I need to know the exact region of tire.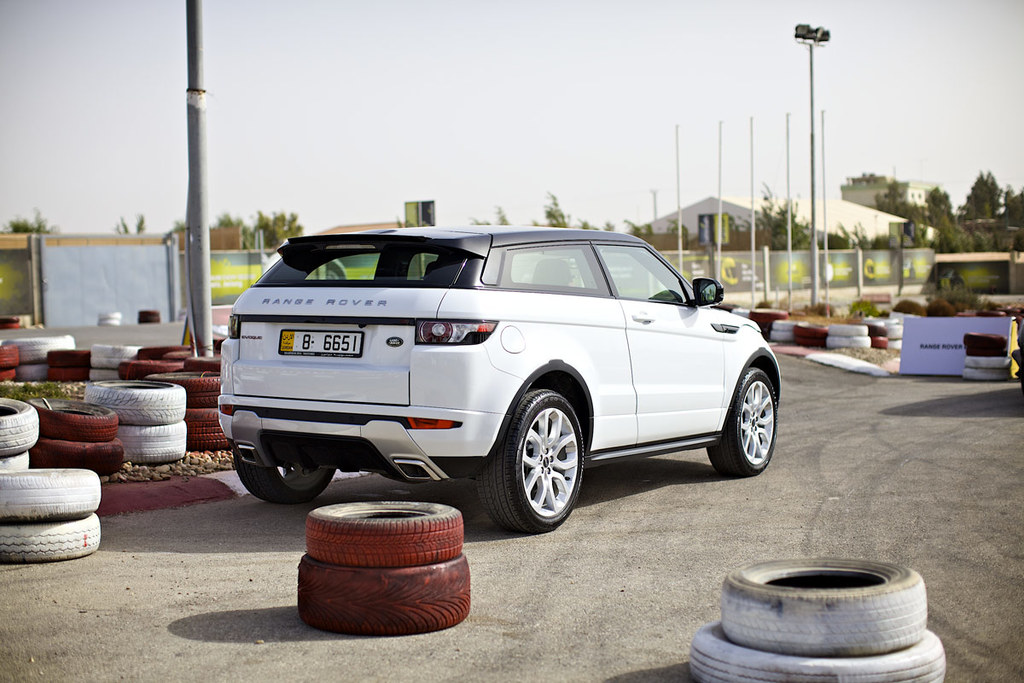
Region: left=963, top=332, right=1009, bottom=356.
